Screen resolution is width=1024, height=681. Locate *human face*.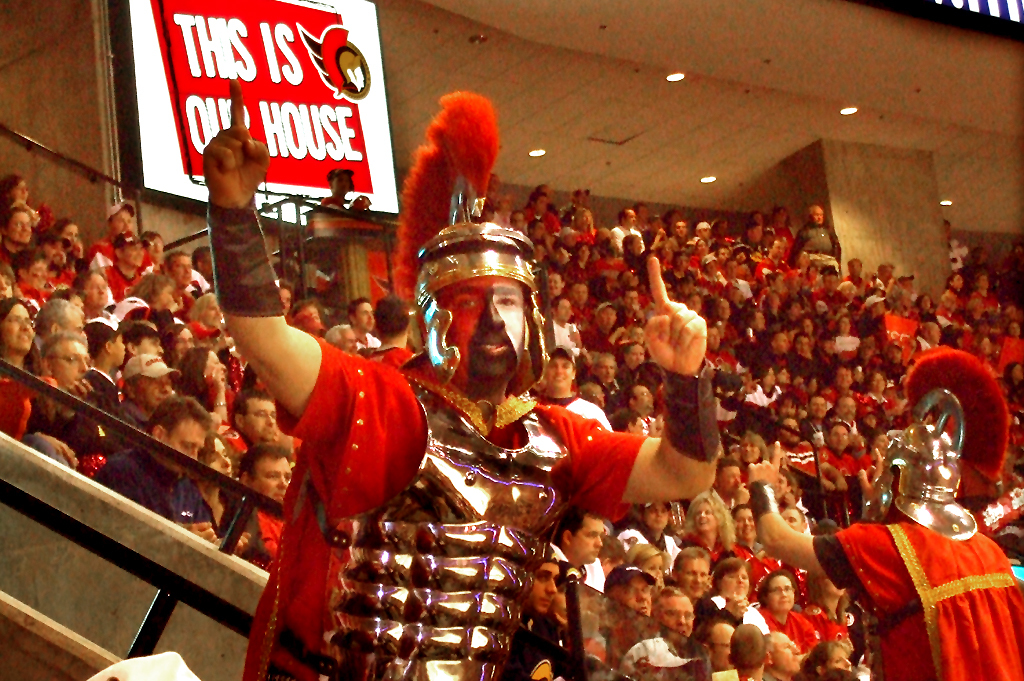
{"left": 559, "top": 302, "right": 571, "bottom": 324}.
